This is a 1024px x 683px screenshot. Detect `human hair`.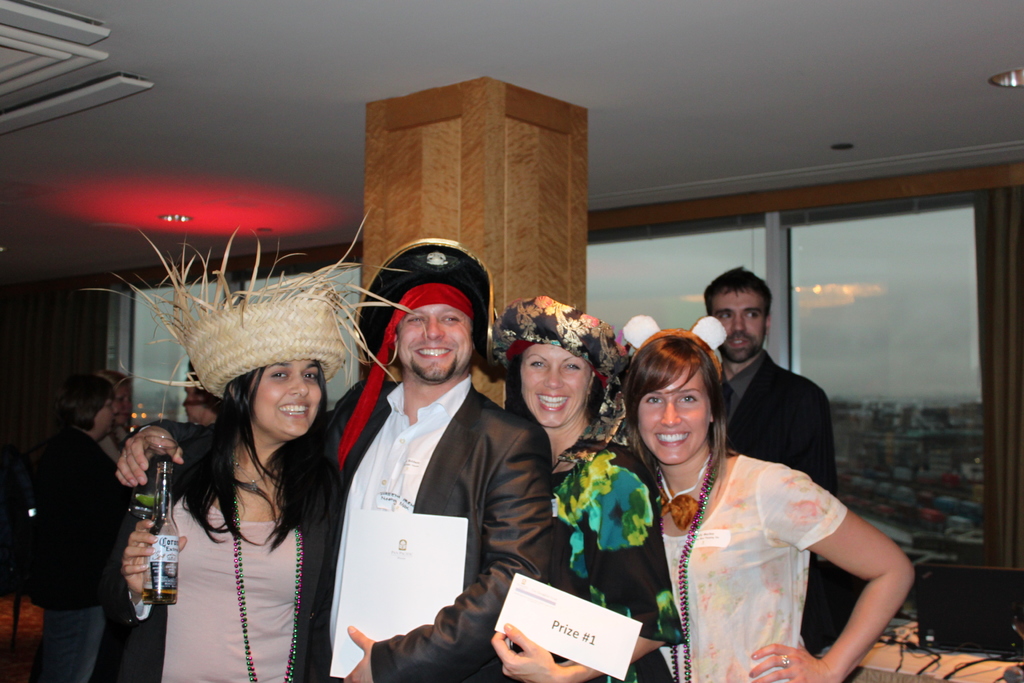
[left=618, top=336, right=730, bottom=497].
